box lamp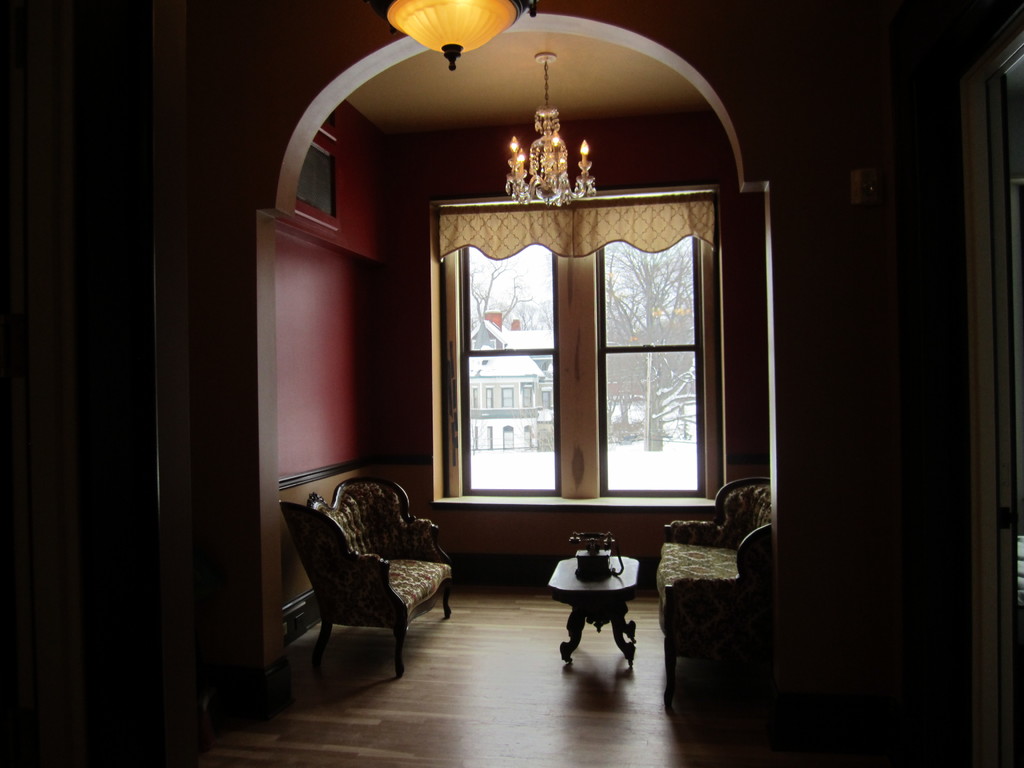
l=369, t=0, r=540, b=72
